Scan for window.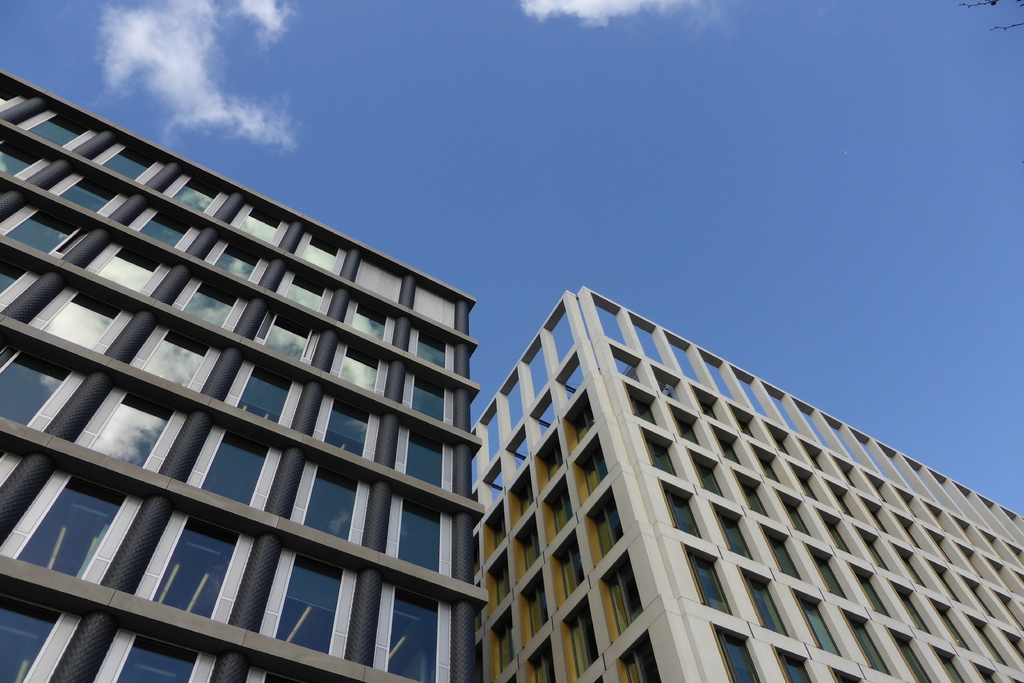
Scan result: [x1=387, y1=497, x2=447, y2=567].
